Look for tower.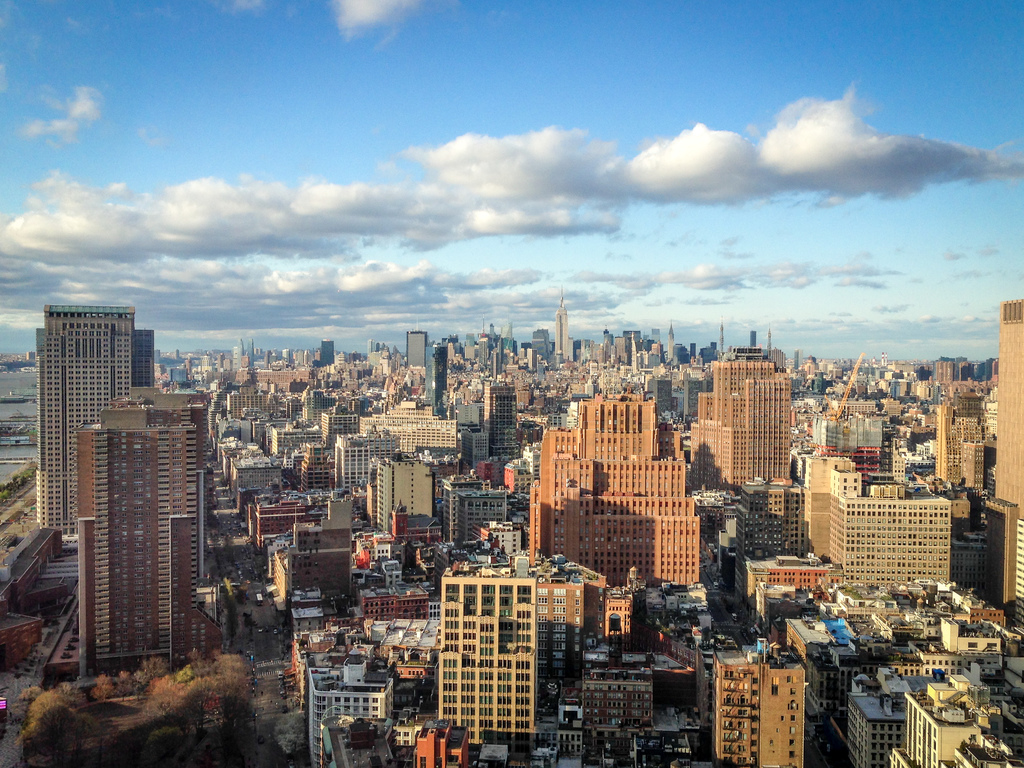
Found: Rect(454, 399, 485, 474).
